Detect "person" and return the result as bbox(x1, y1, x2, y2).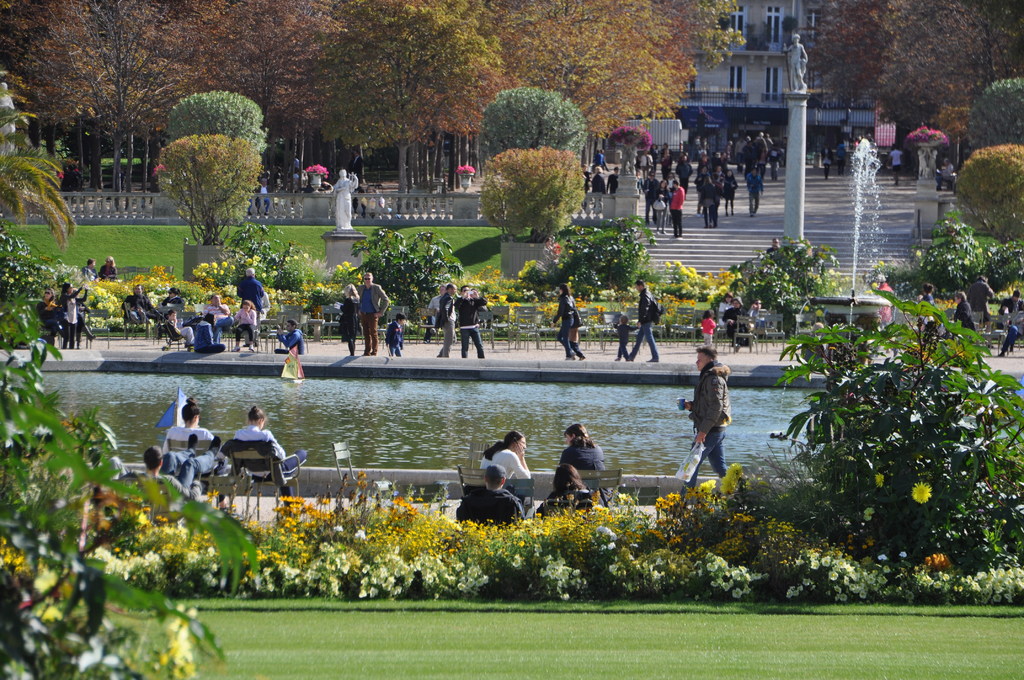
bbox(915, 149, 928, 186).
